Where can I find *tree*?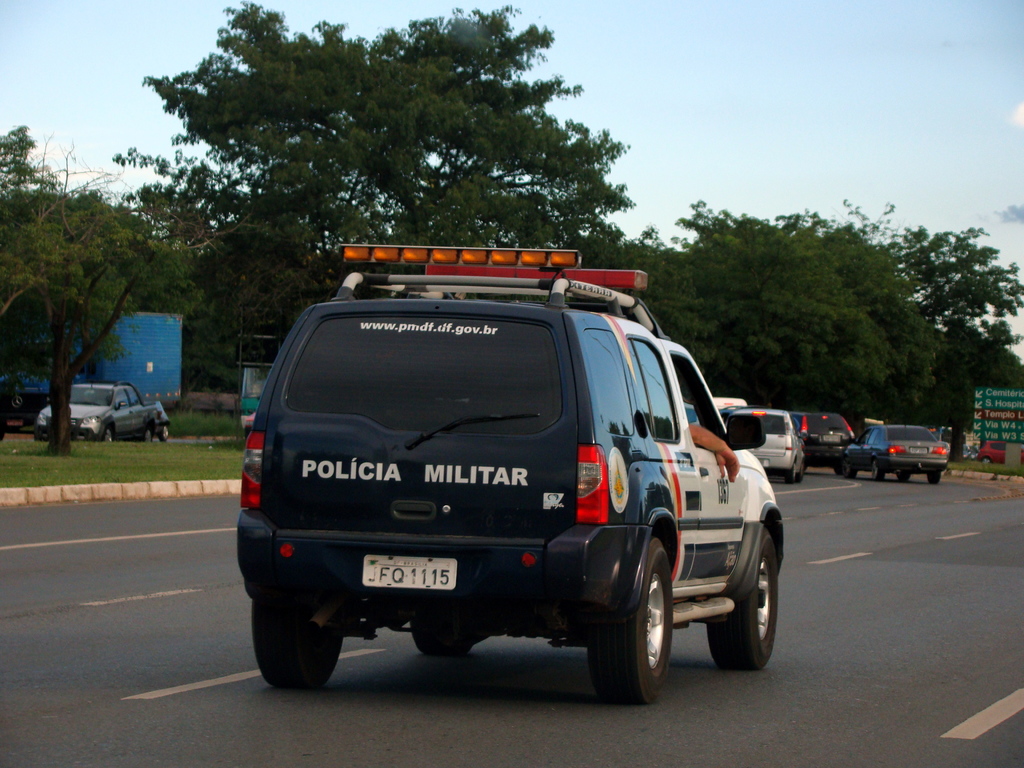
You can find it at [109, 0, 625, 377].
